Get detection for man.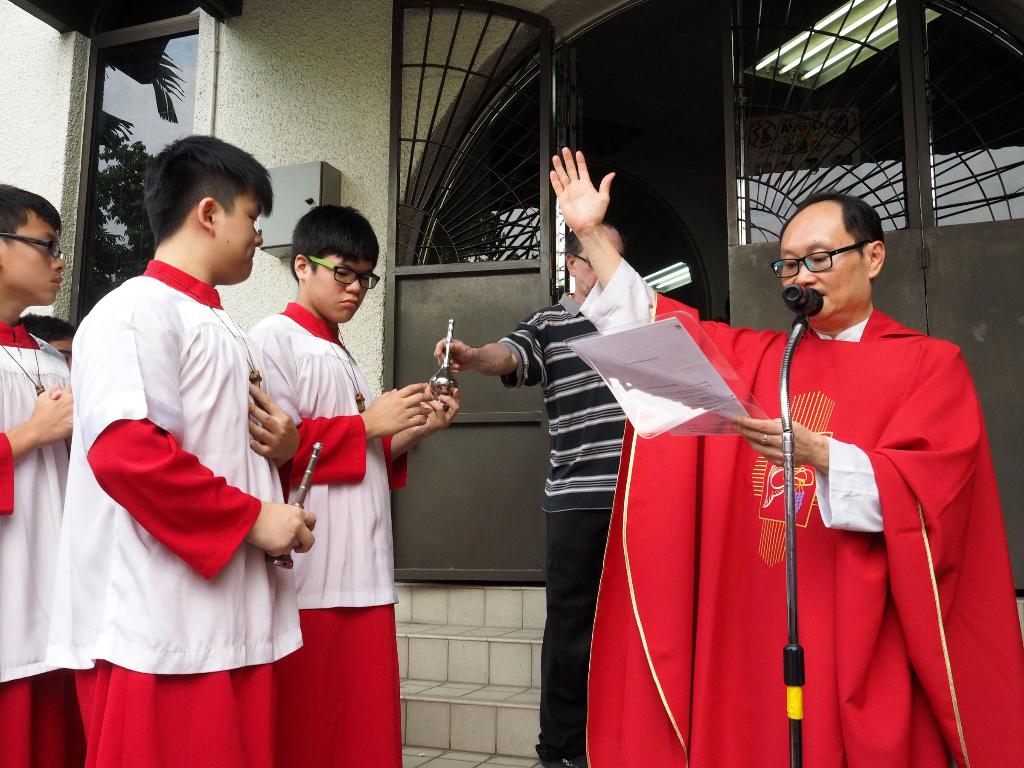
Detection: box=[549, 144, 1023, 767].
